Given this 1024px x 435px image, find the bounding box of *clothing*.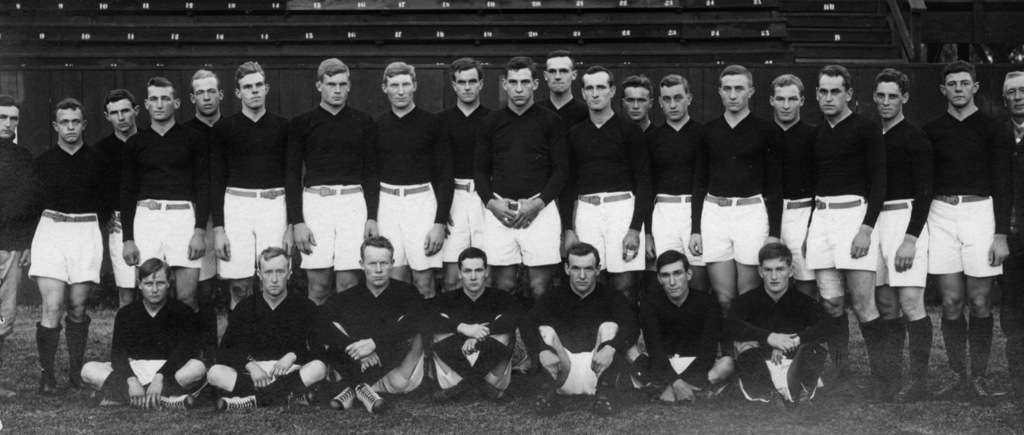
Rect(419, 282, 524, 382).
